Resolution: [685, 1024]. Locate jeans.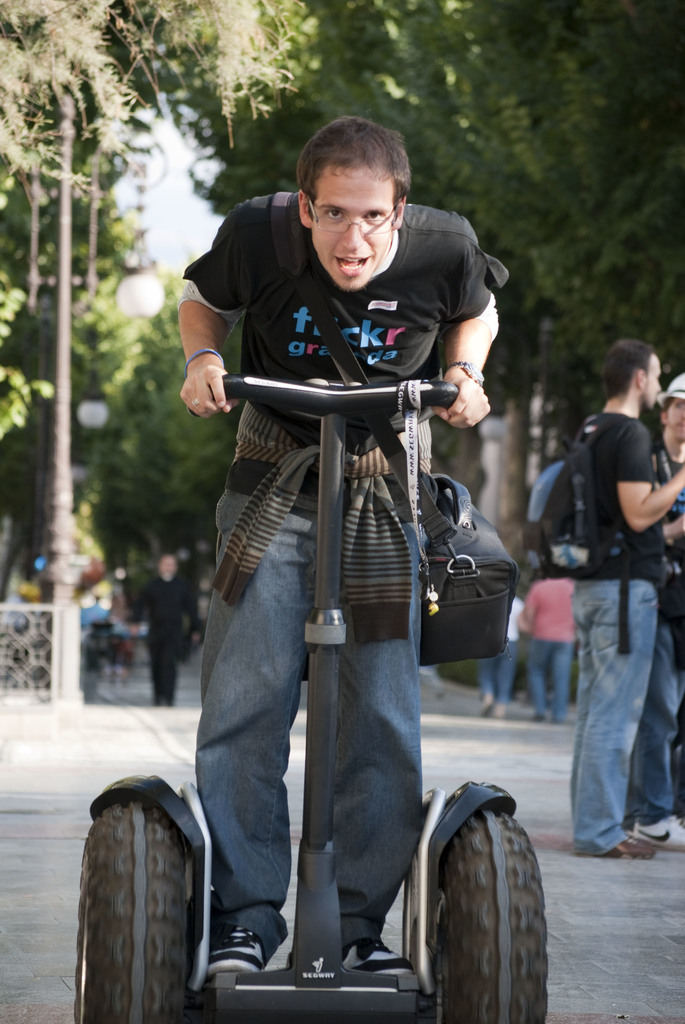
l=533, t=634, r=583, b=714.
